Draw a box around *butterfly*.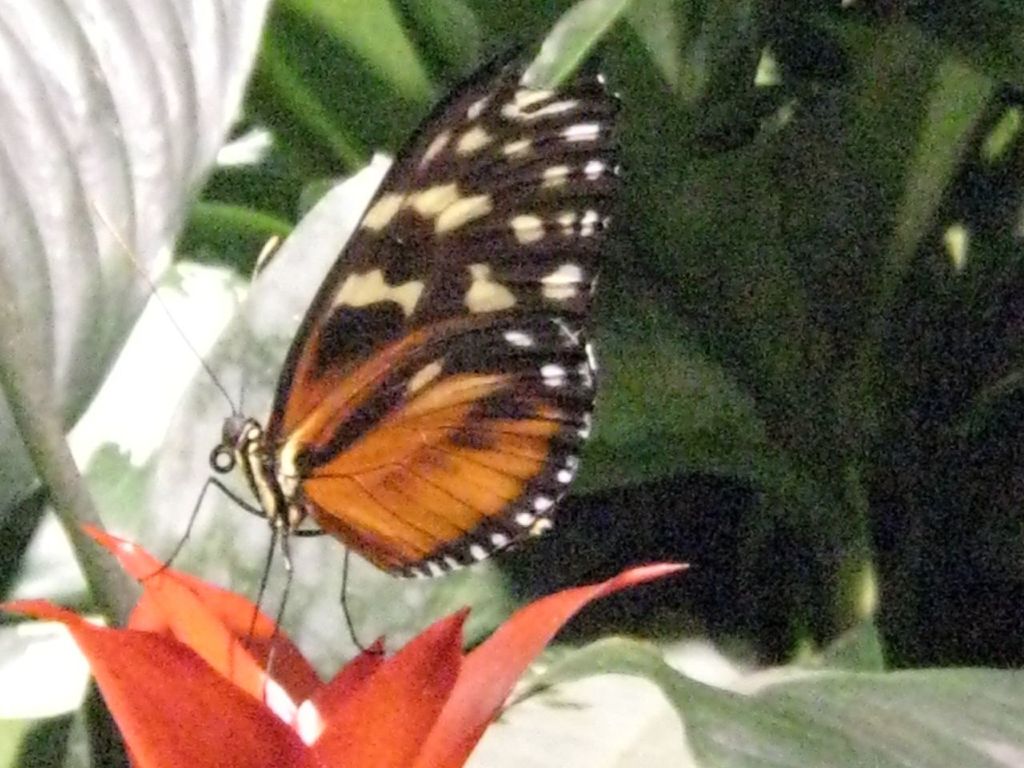
[182,31,639,635].
